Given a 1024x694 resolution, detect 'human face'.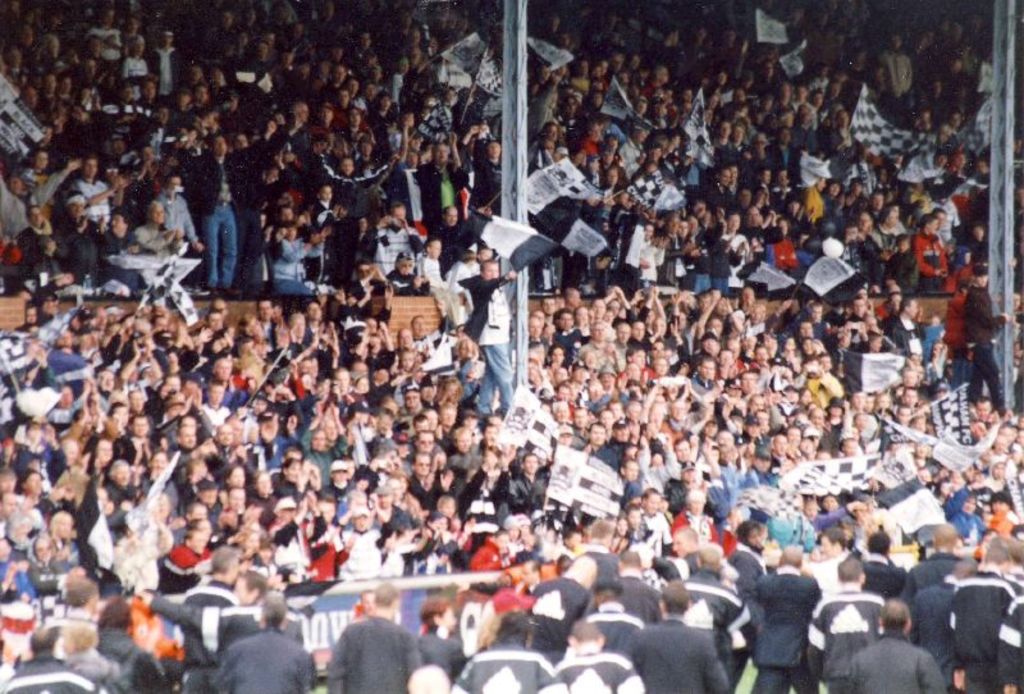
bbox=(448, 520, 462, 533).
